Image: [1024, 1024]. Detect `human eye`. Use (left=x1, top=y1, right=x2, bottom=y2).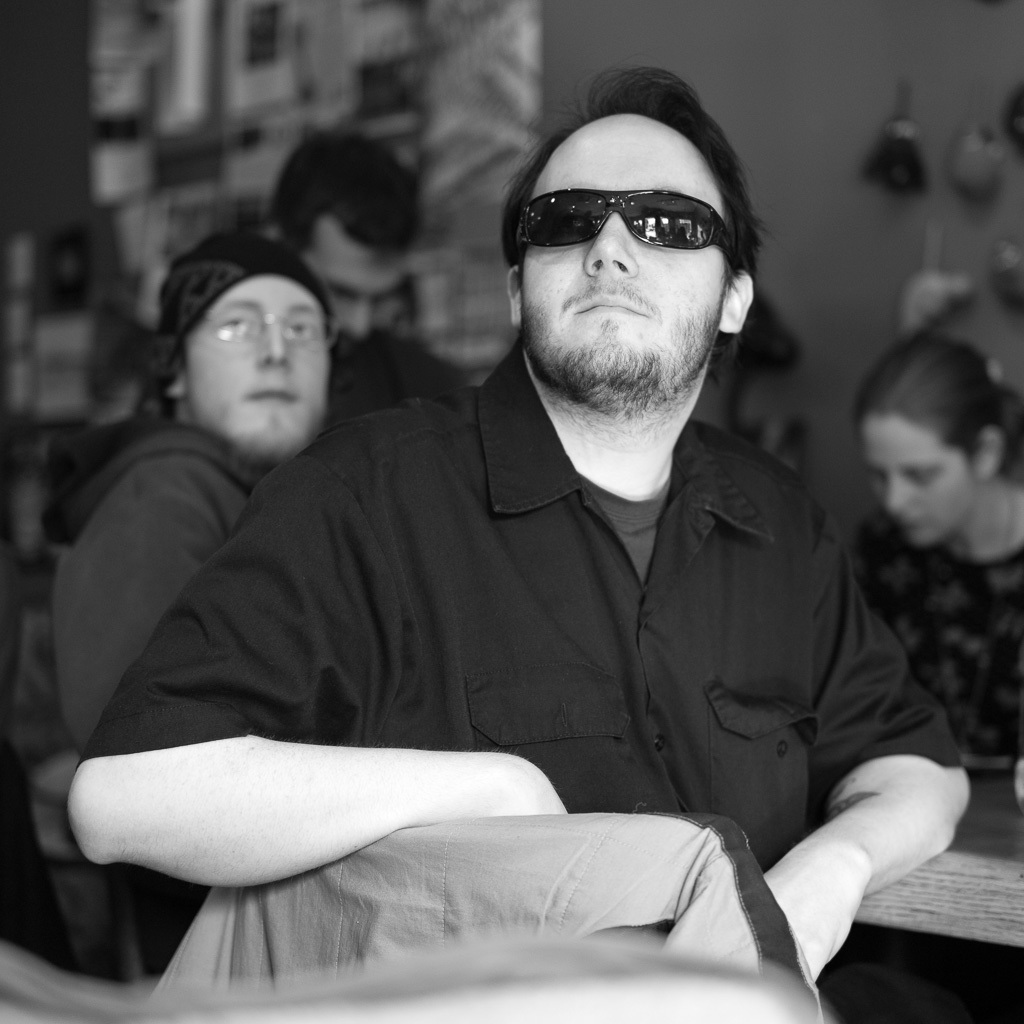
(left=870, top=467, right=884, bottom=485).
